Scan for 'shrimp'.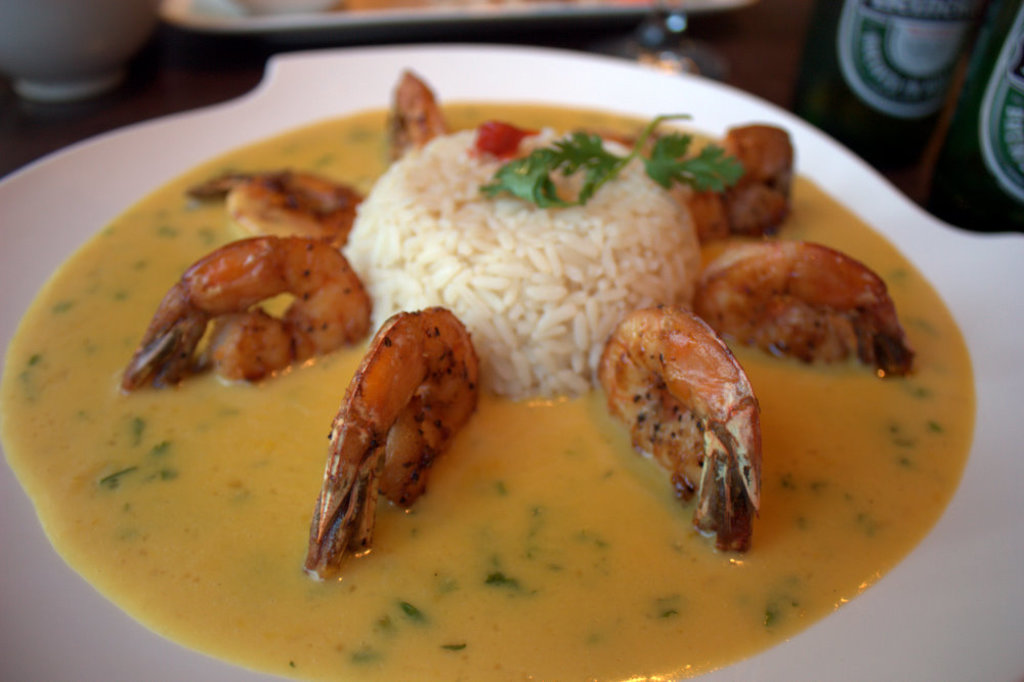
Scan result: BBox(380, 59, 451, 166).
